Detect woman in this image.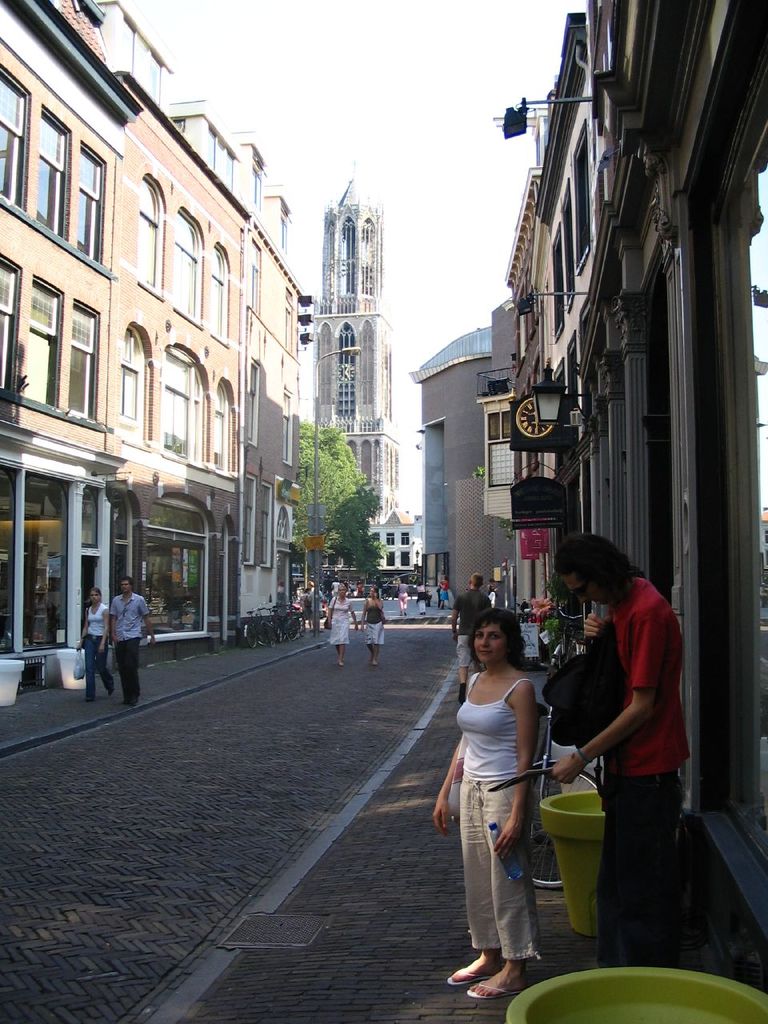
Detection: (325, 586, 360, 670).
